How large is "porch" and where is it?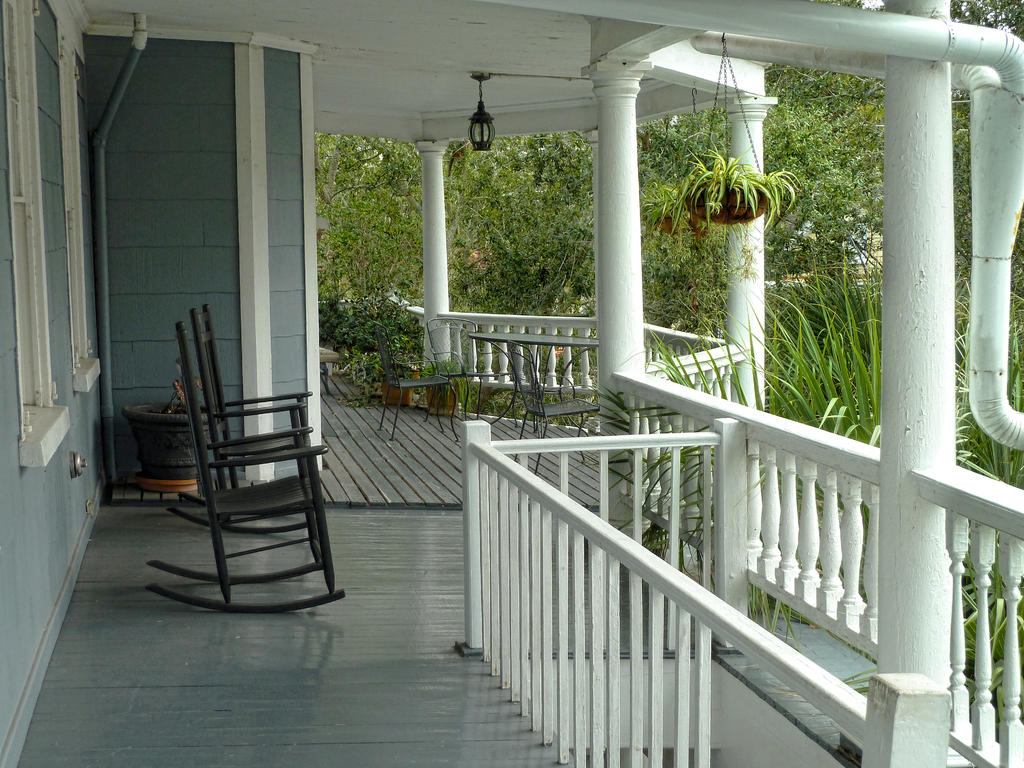
Bounding box: (x1=10, y1=371, x2=1023, y2=767).
